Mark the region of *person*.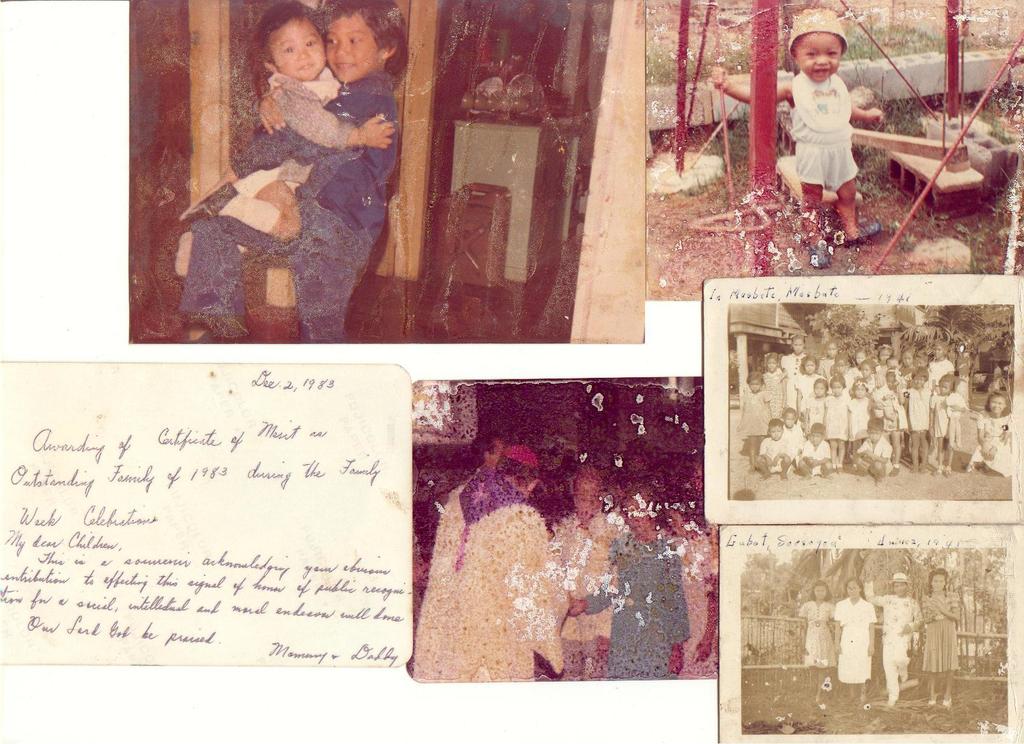
Region: 780, 410, 807, 460.
